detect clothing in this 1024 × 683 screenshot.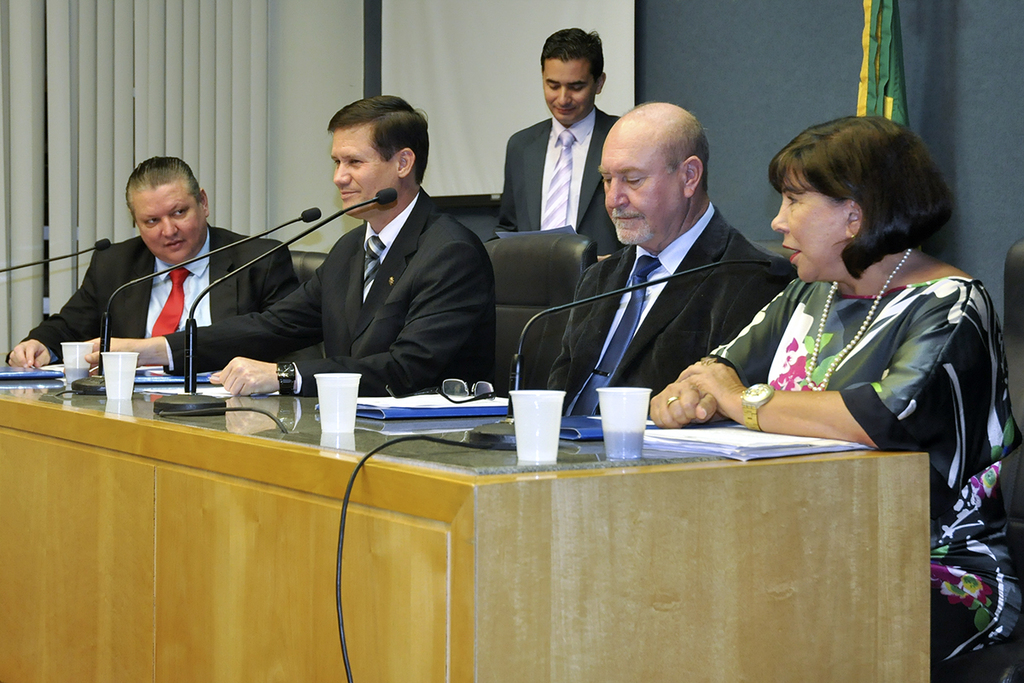
Detection: [left=163, top=181, right=507, bottom=405].
